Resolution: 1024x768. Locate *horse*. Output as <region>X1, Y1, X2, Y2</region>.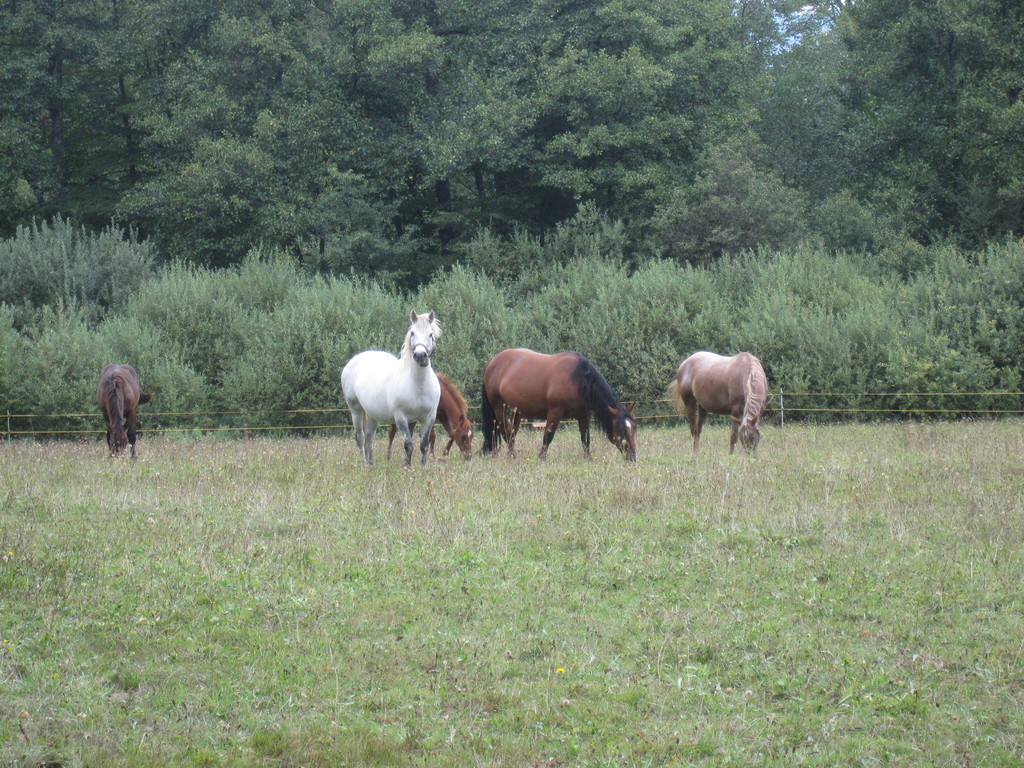
<region>340, 307, 443, 472</region>.
